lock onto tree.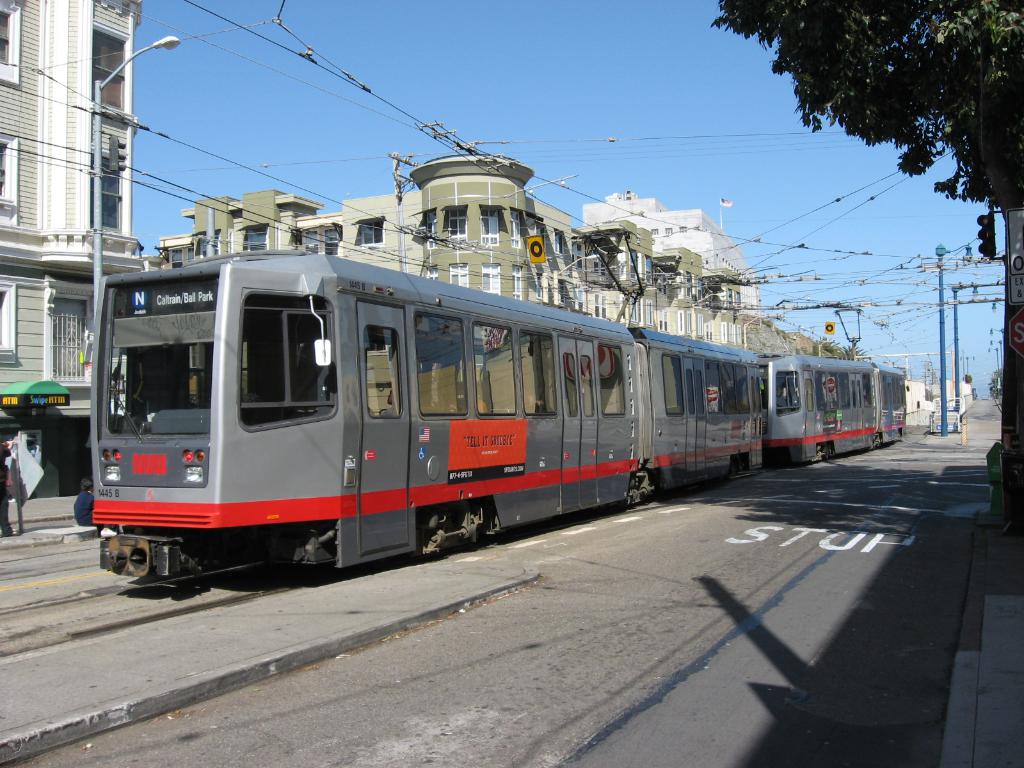
Locked: box(730, 22, 1011, 207).
